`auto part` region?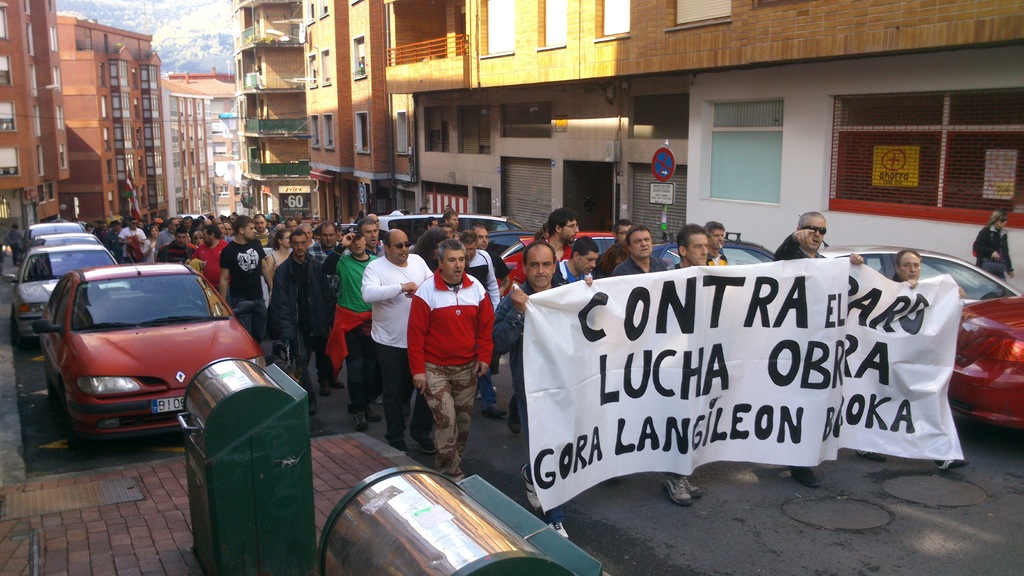
966 335 1023 364
